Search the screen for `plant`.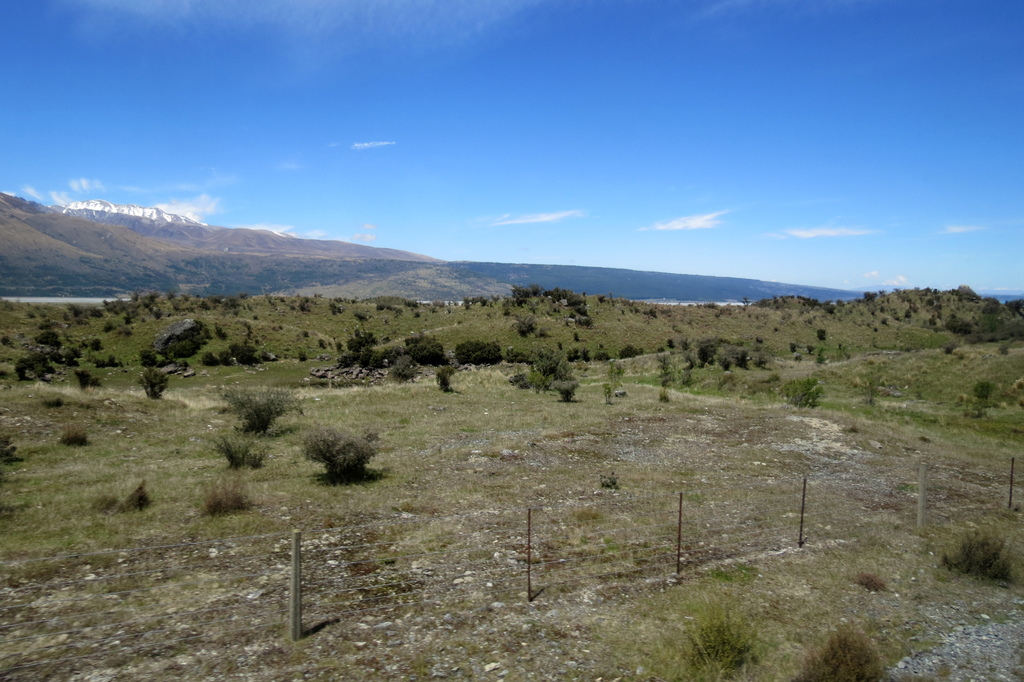
Found at left=61, top=300, right=103, bottom=328.
